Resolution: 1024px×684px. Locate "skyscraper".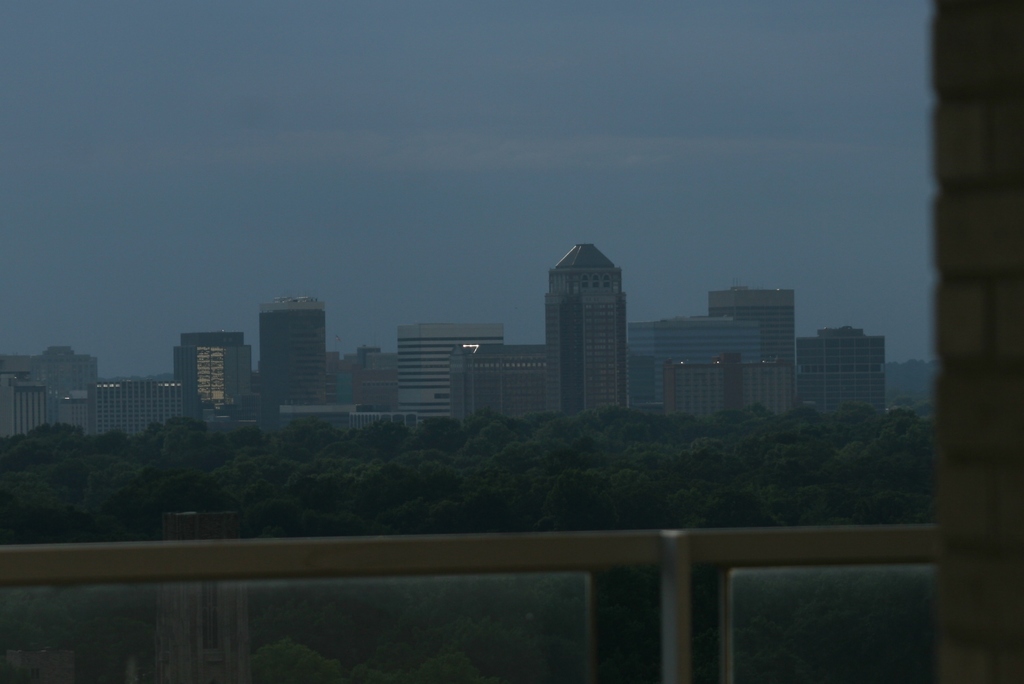
rect(531, 231, 642, 417).
